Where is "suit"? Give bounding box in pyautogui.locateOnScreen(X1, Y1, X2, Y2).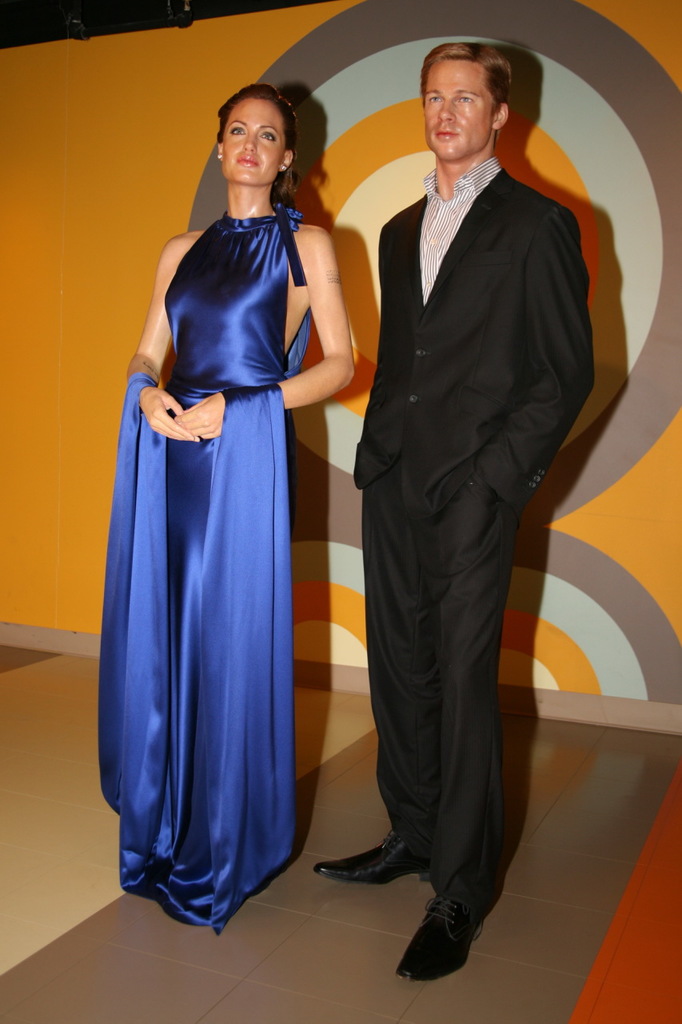
pyautogui.locateOnScreen(341, 58, 598, 962).
